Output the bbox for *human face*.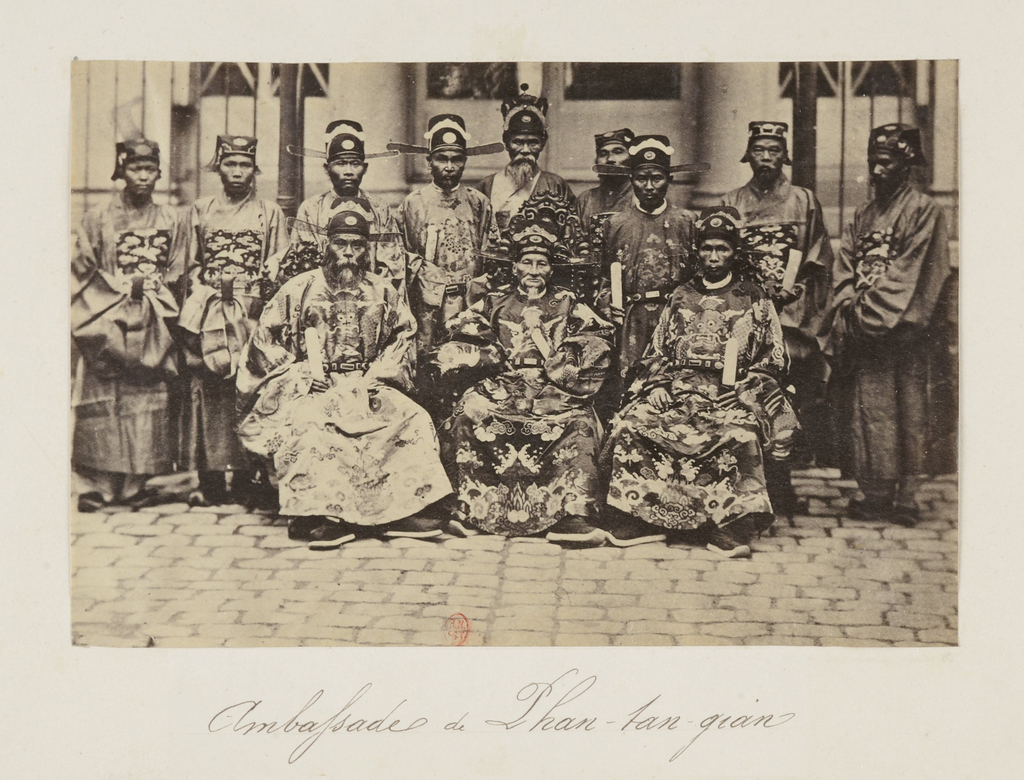
locate(632, 171, 671, 207).
